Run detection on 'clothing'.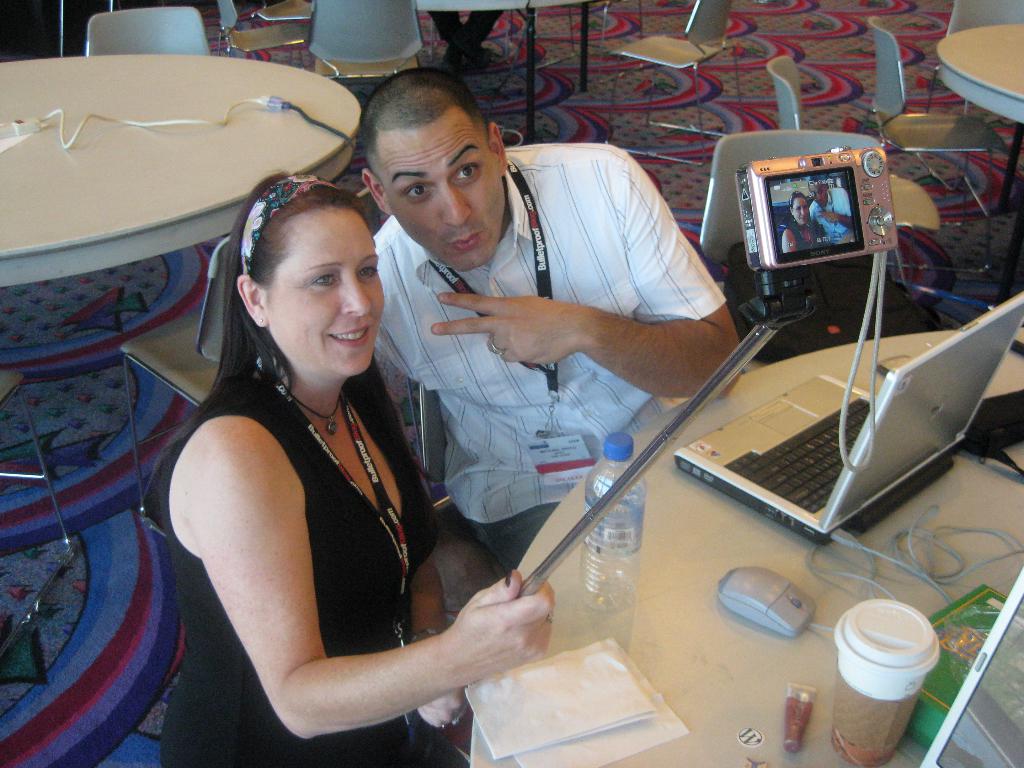
Result: [left=369, top=144, right=737, bottom=589].
